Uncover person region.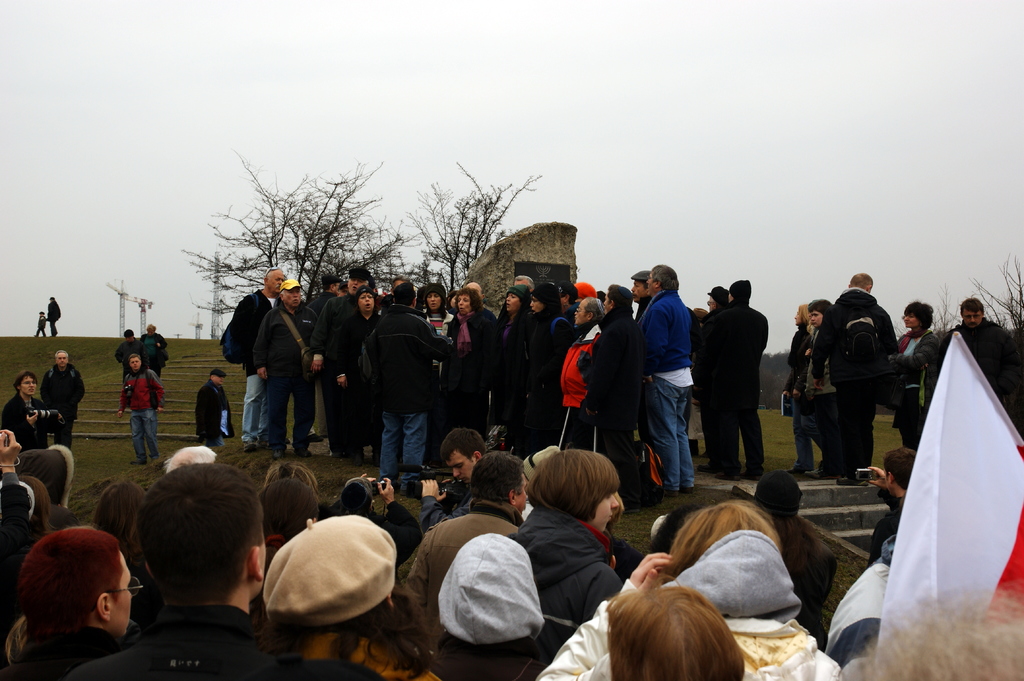
Uncovered: 216:260:703:493.
